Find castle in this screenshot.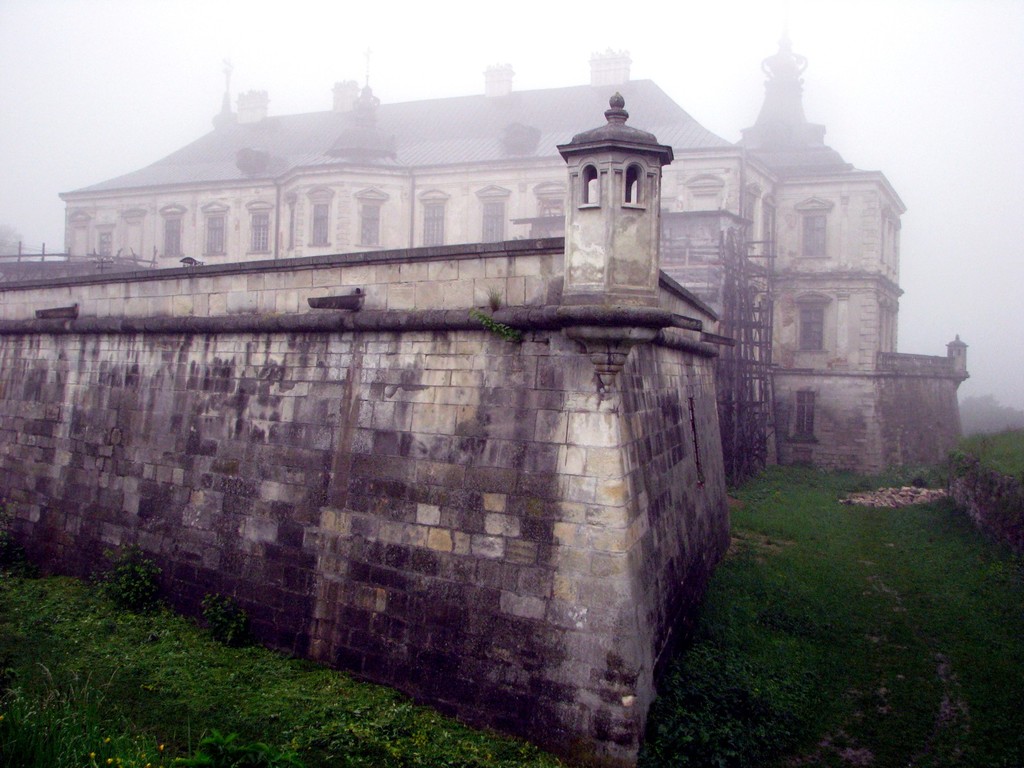
The bounding box for castle is 52,0,835,614.
